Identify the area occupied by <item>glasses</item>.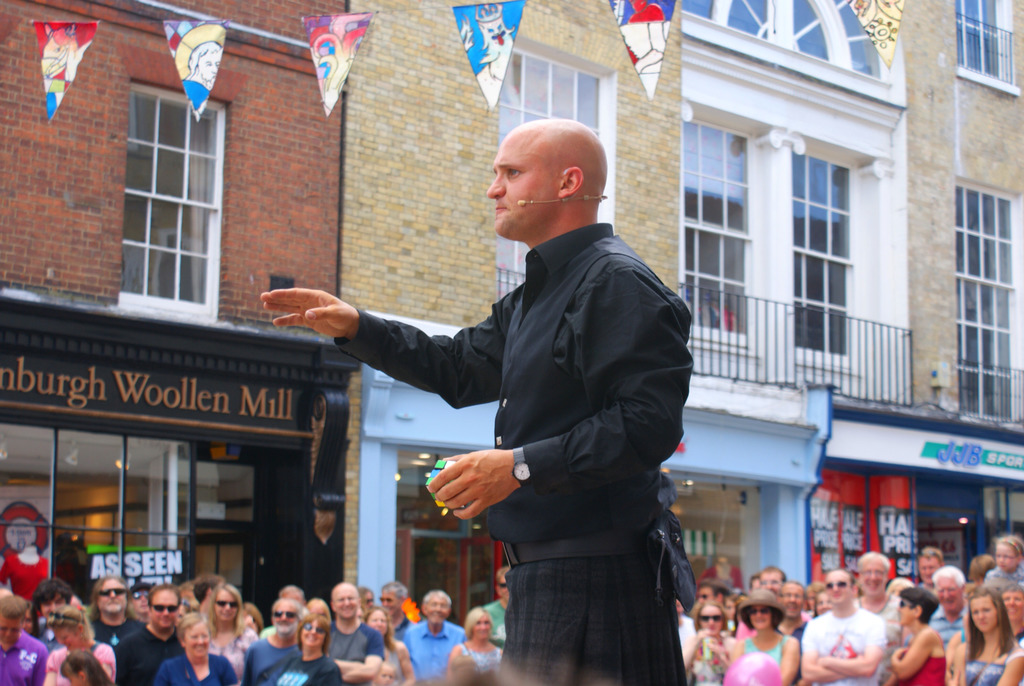
Area: [151,600,178,614].
